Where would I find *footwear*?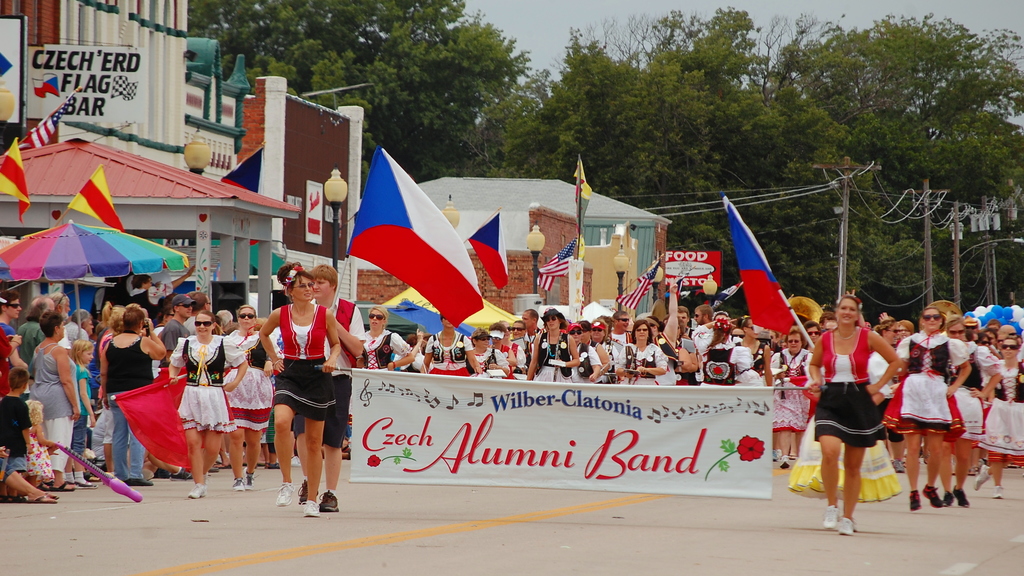
At select_region(952, 493, 965, 502).
